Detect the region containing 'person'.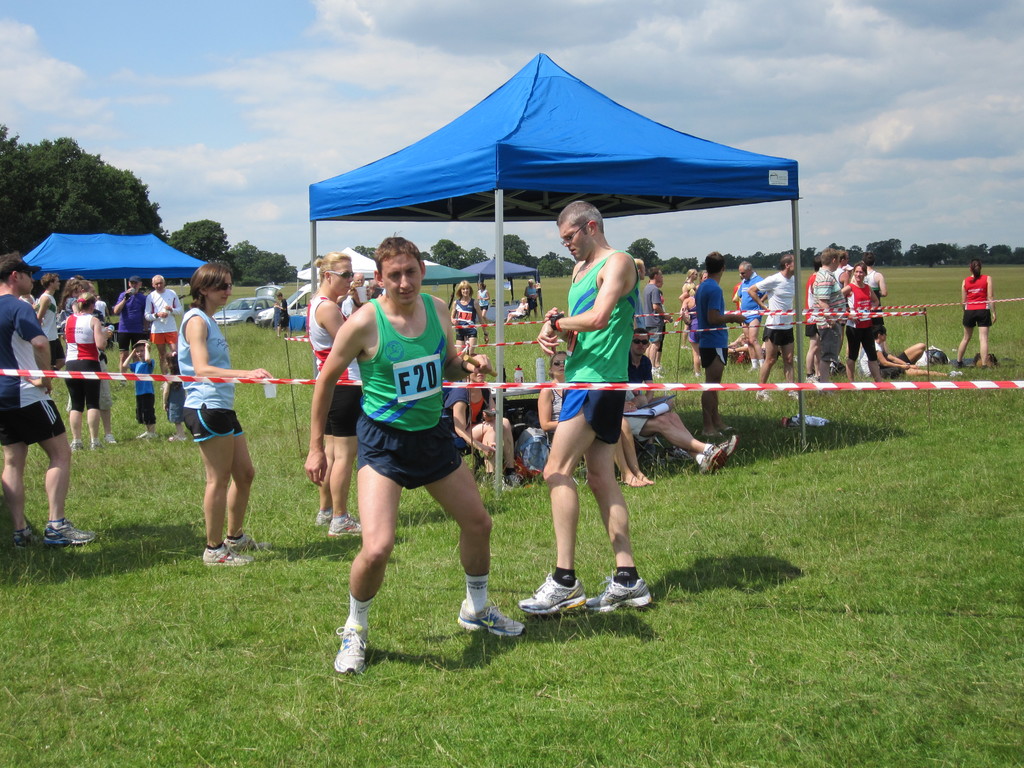
locate(143, 262, 188, 371).
